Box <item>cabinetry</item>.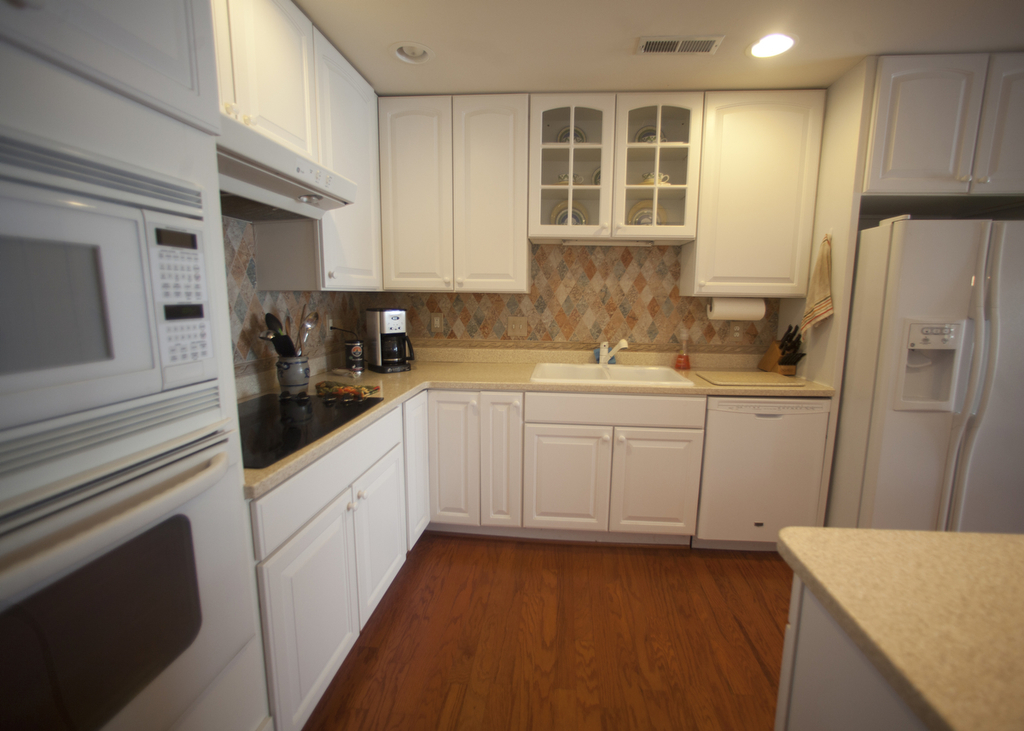
locate(374, 92, 823, 293).
